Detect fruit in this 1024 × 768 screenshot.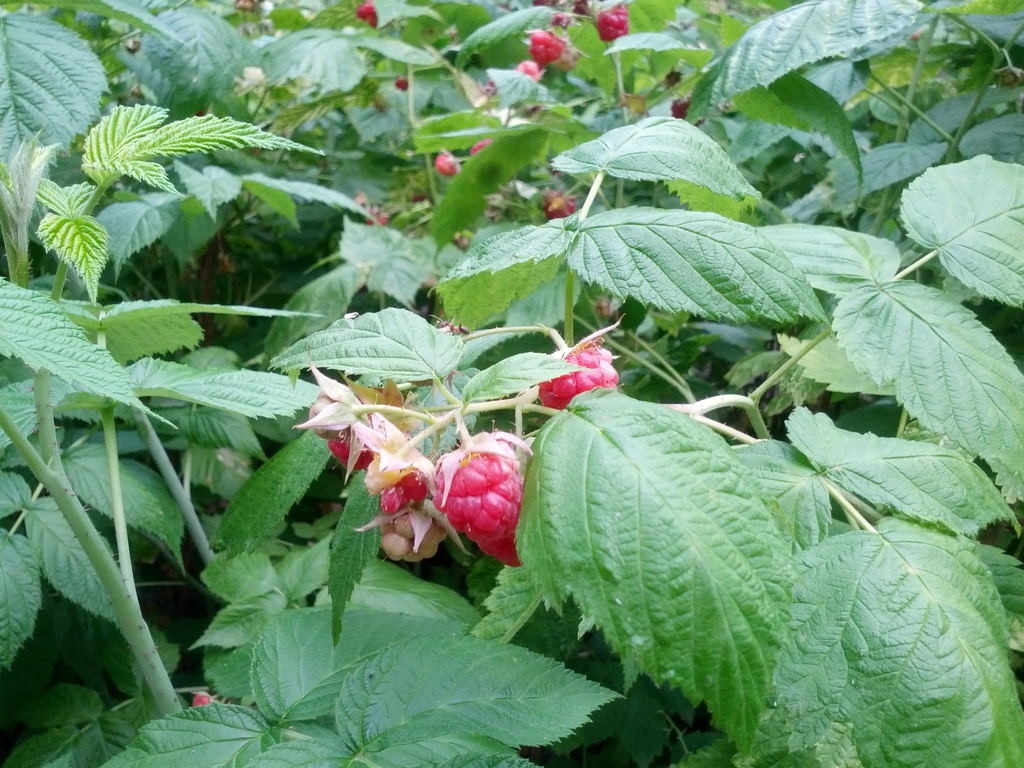
Detection: region(431, 429, 534, 566).
